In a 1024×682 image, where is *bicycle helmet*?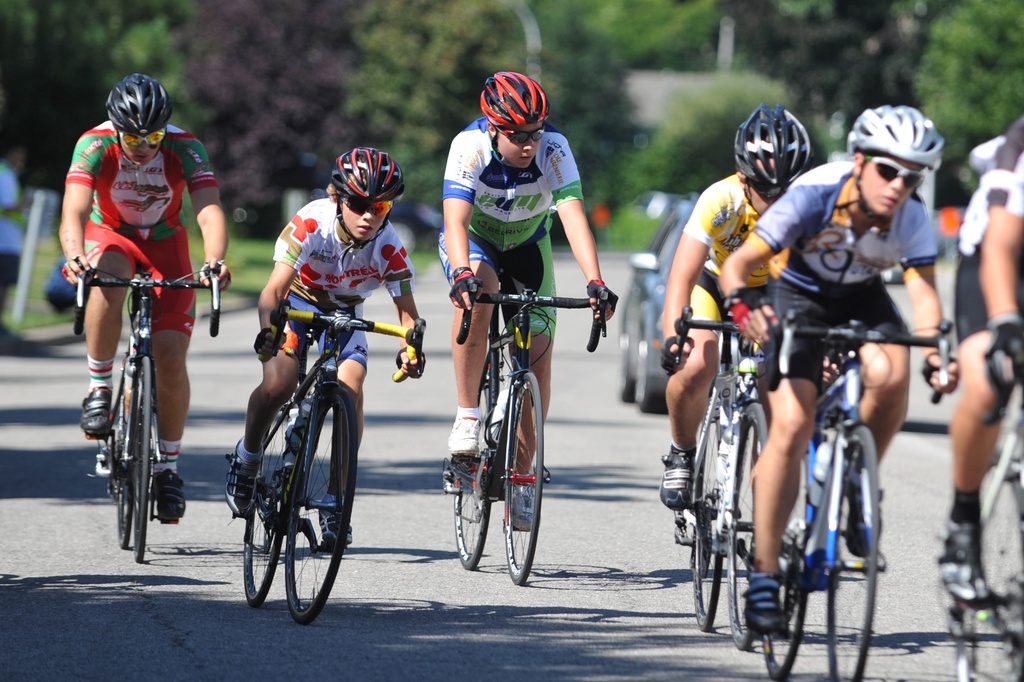
[x1=329, y1=144, x2=403, y2=195].
